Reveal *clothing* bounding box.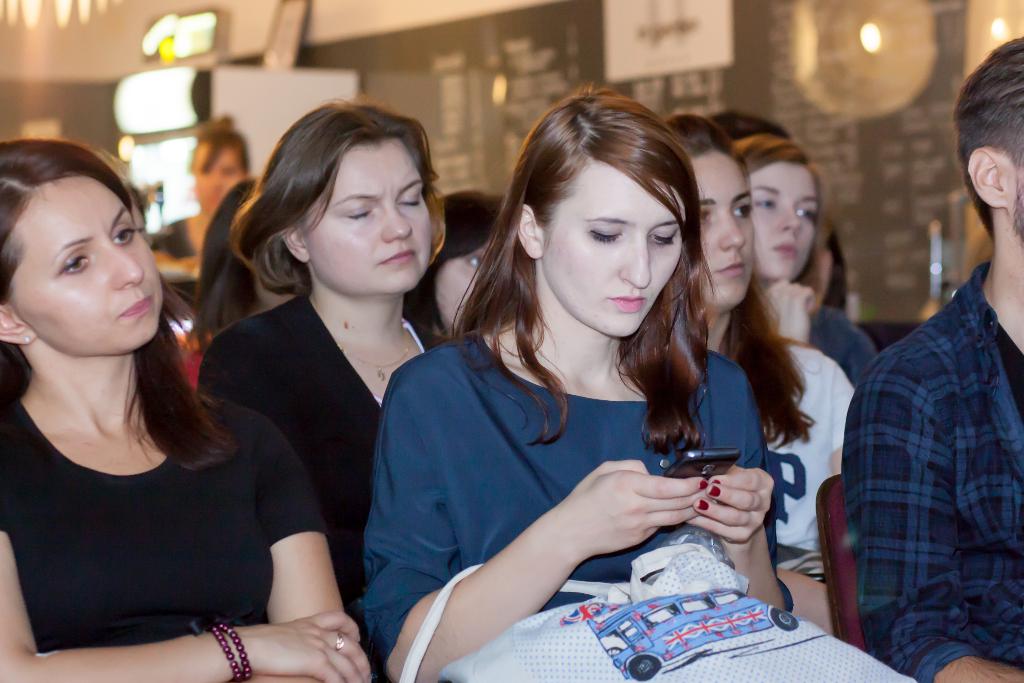
Revealed: 192,285,451,603.
